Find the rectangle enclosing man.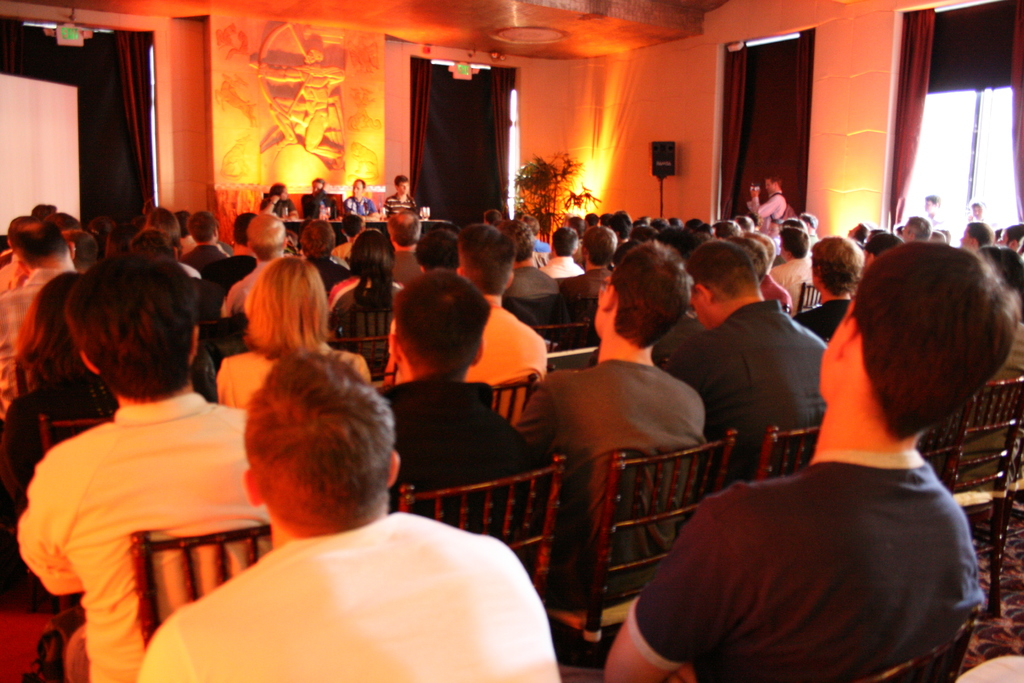
[184,211,227,274].
